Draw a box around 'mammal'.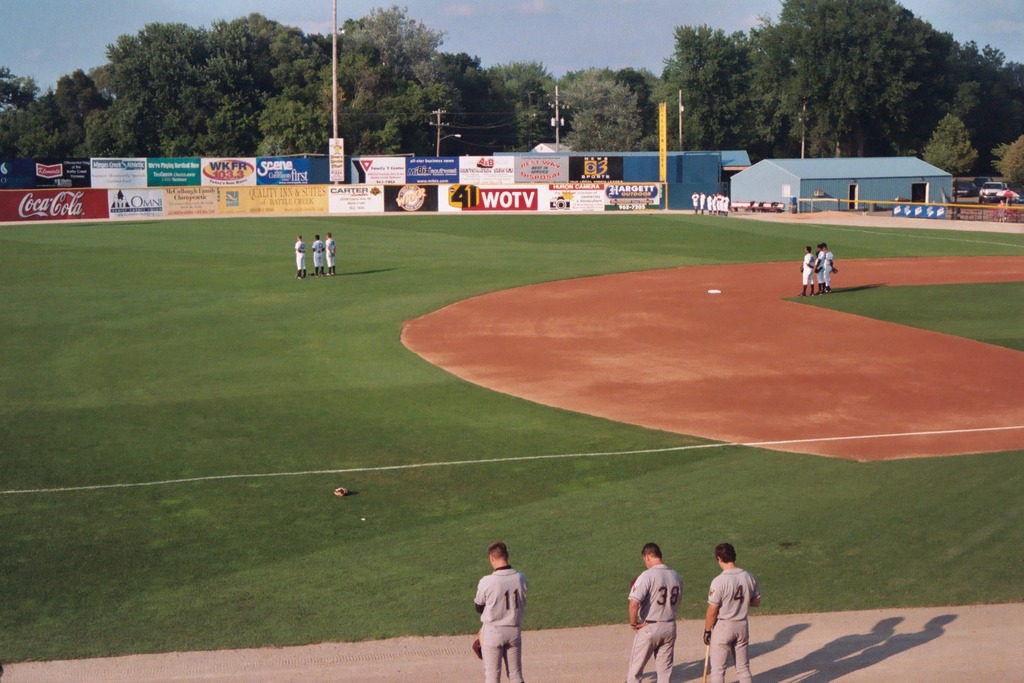
(698,189,705,209).
